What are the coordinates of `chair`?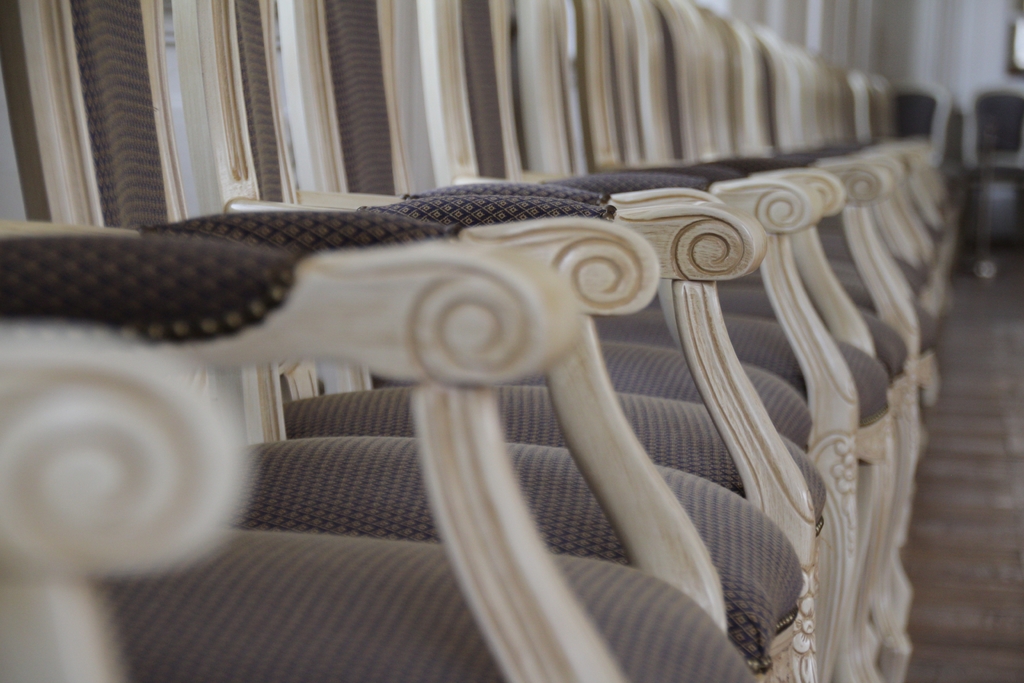
(left=296, top=0, right=883, bottom=682).
